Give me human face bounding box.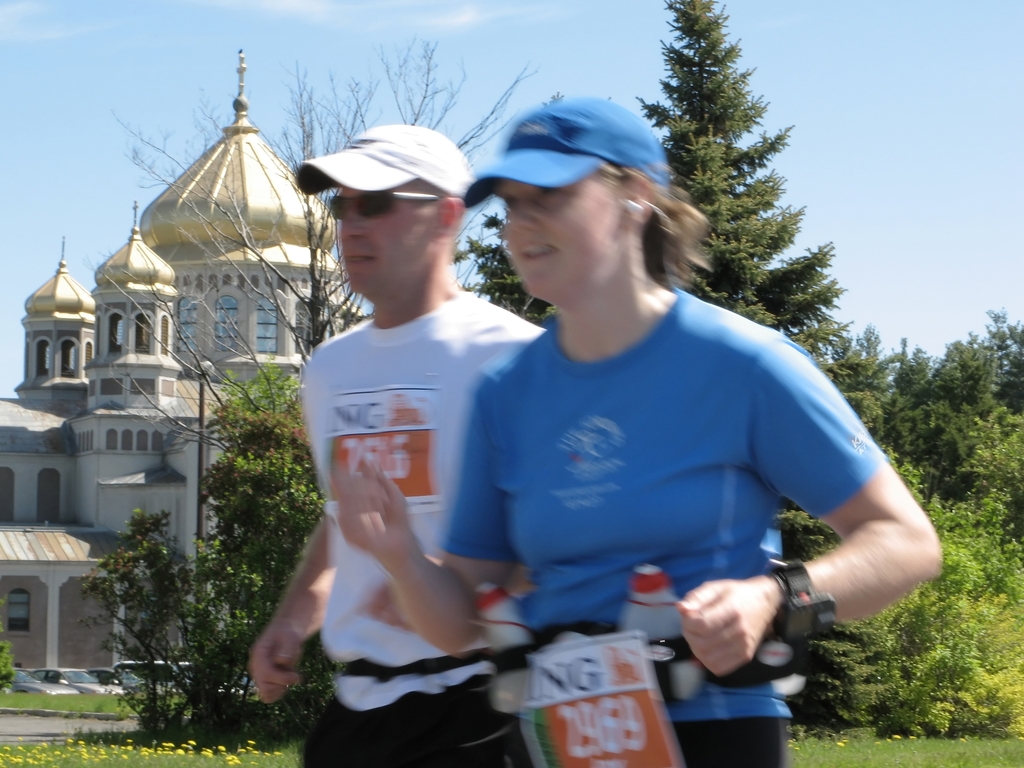
rect(338, 180, 435, 297).
